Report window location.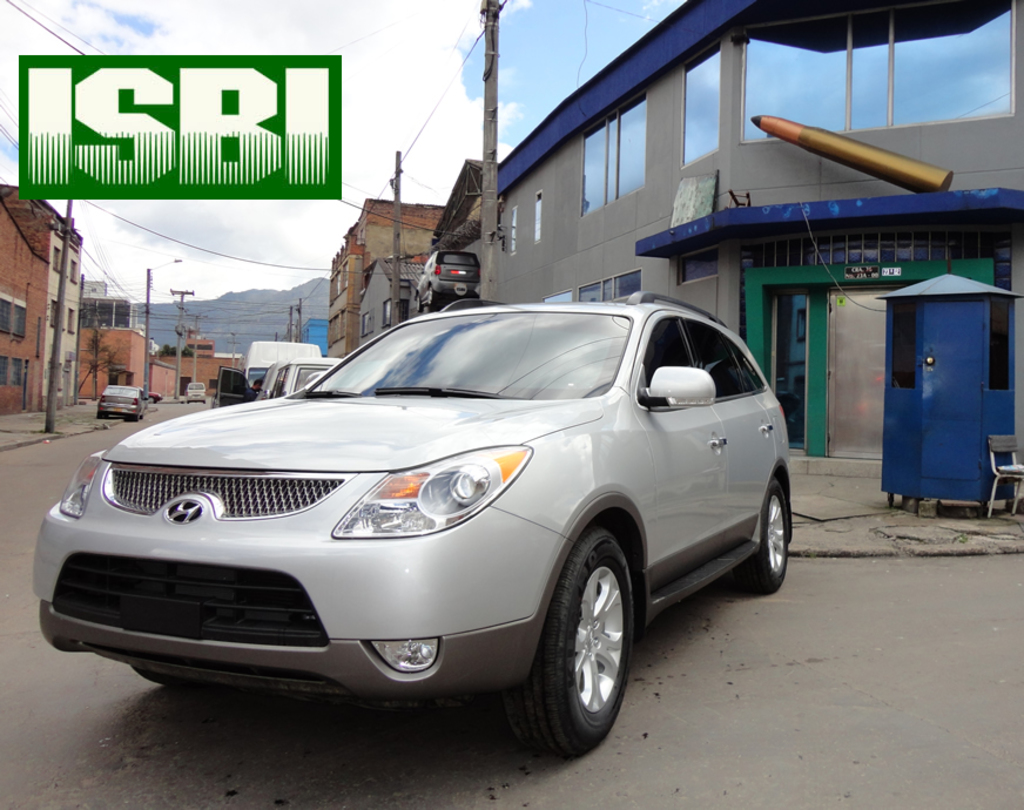
Report: 12/298/26/340.
